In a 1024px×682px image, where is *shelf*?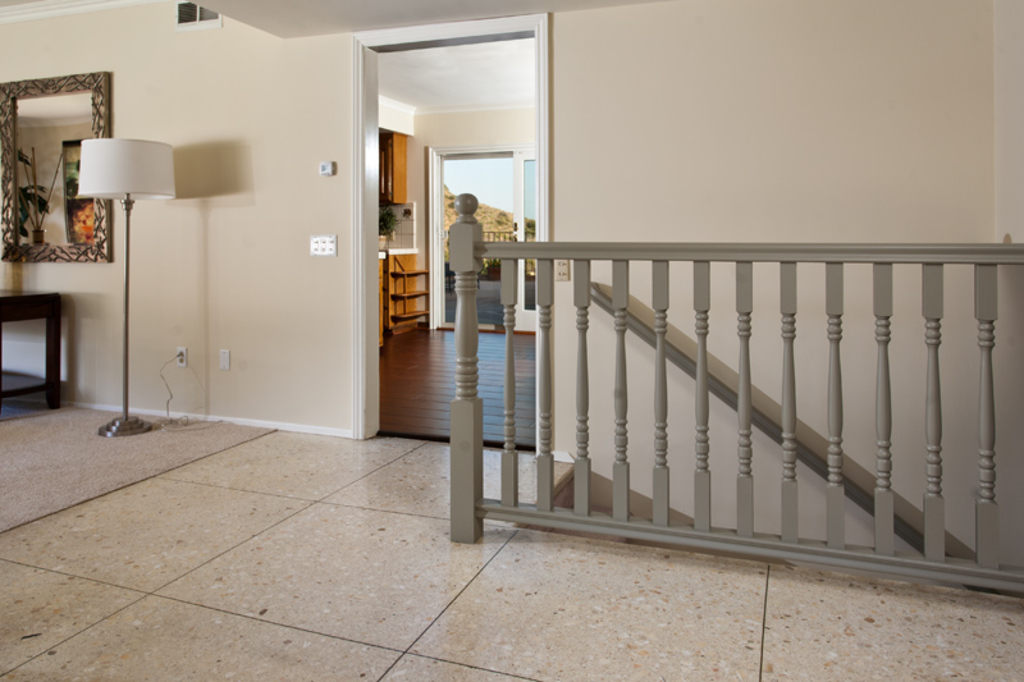
[385,257,429,324].
